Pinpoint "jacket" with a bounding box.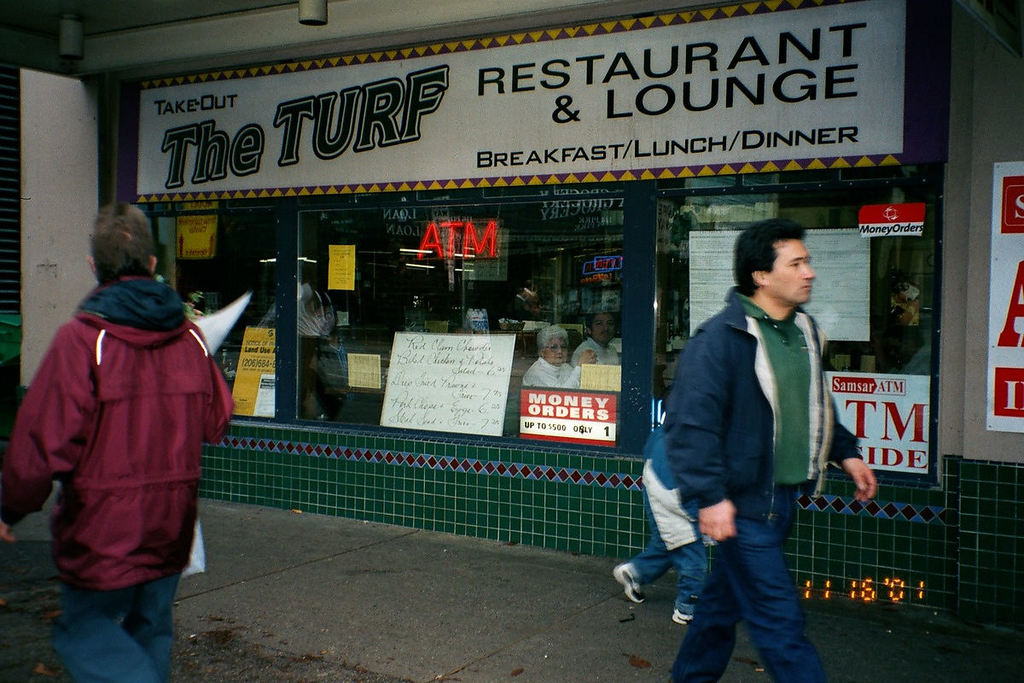
BBox(25, 241, 215, 588).
